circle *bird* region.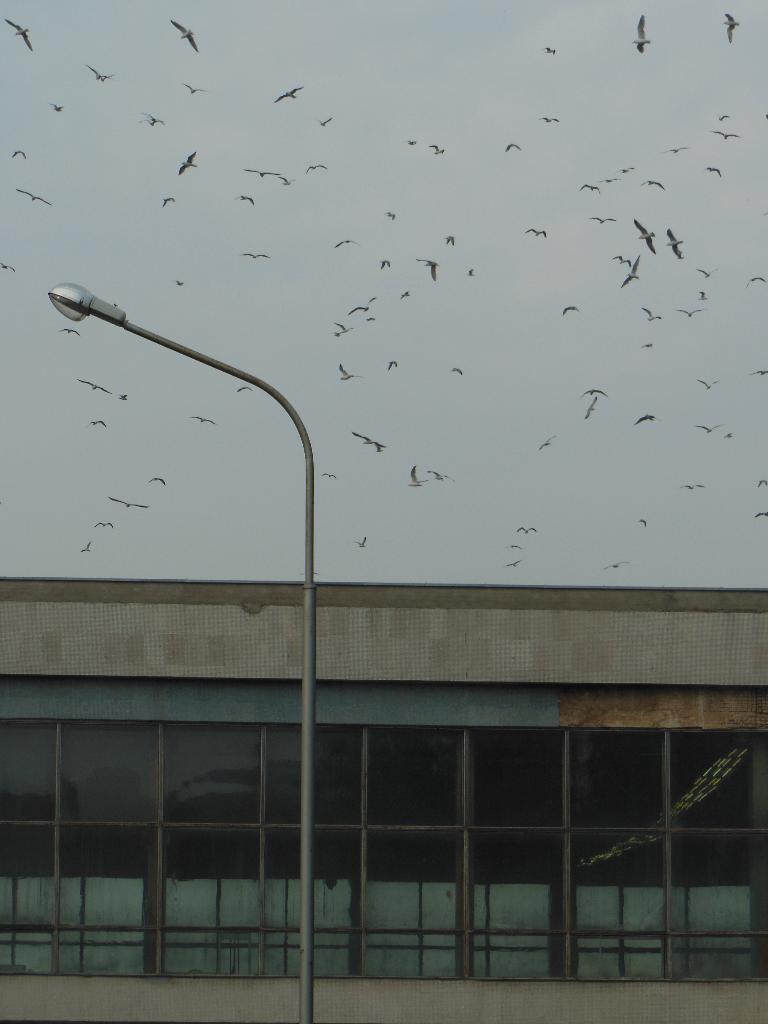
Region: crop(712, 113, 726, 122).
